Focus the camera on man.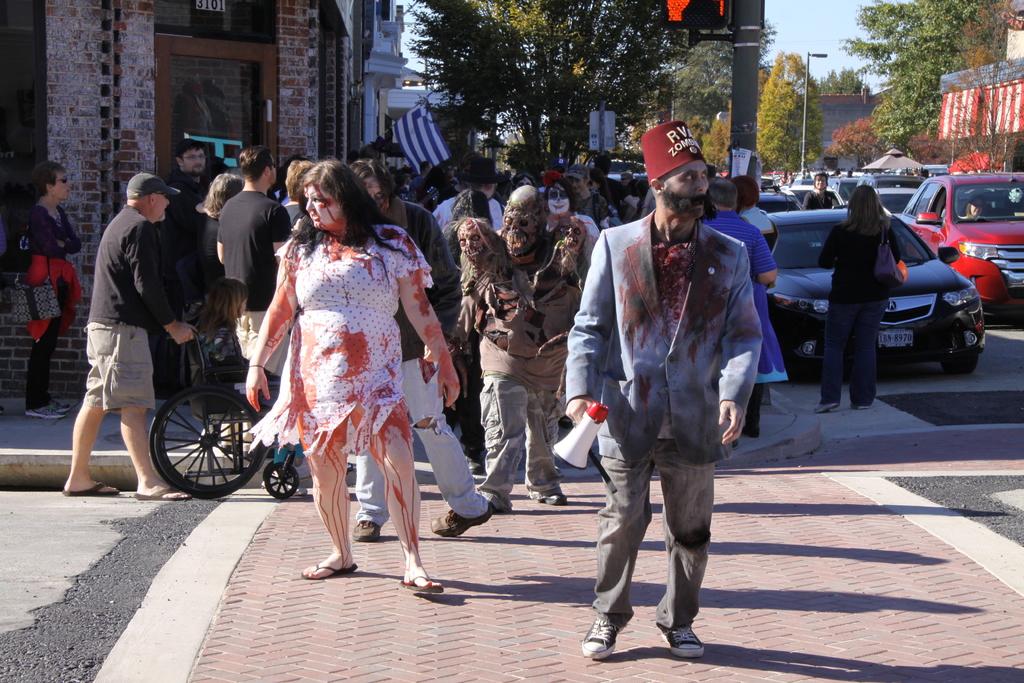
Focus region: l=218, t=145, r=292, b=458.
